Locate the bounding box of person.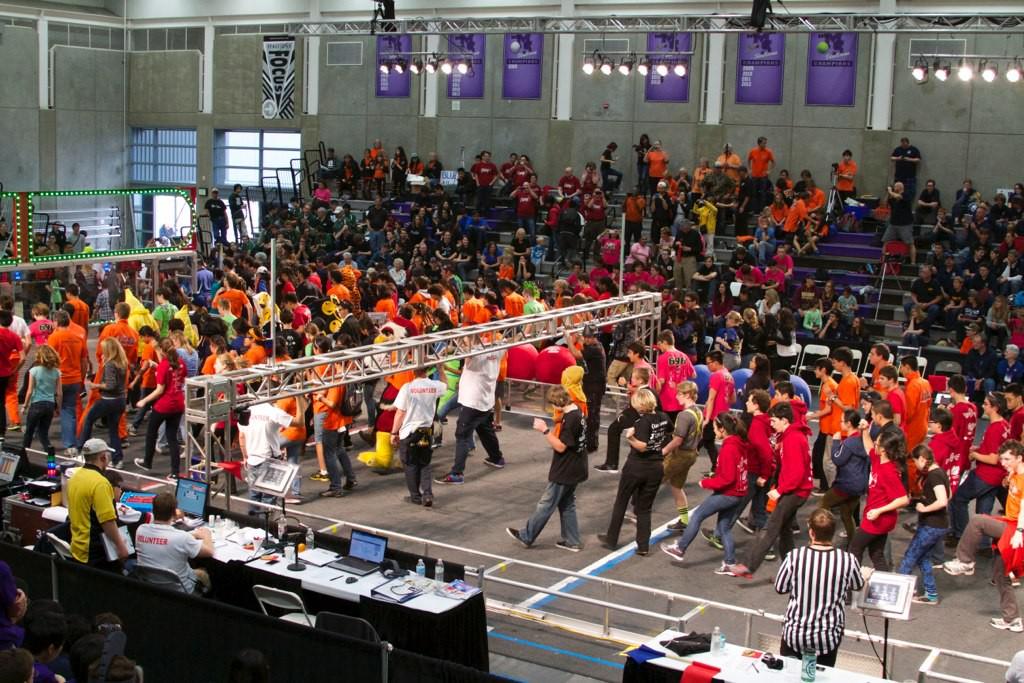
Bounding box: crop(856, 416, 908, 575).
